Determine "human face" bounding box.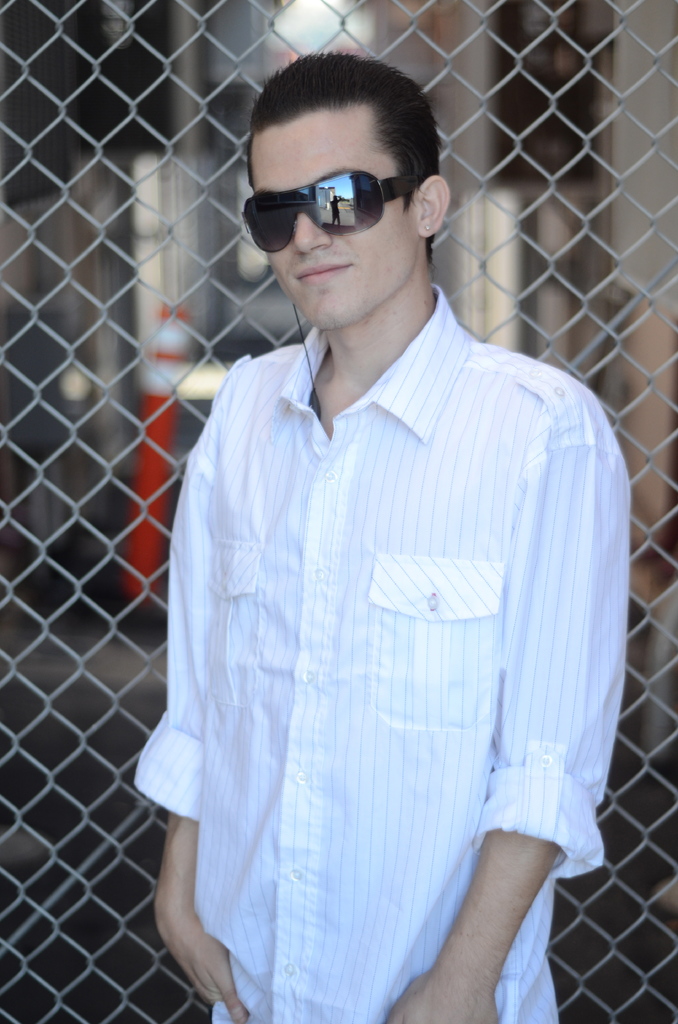
Determined: <region>252, 108, 418, 337</region>.
